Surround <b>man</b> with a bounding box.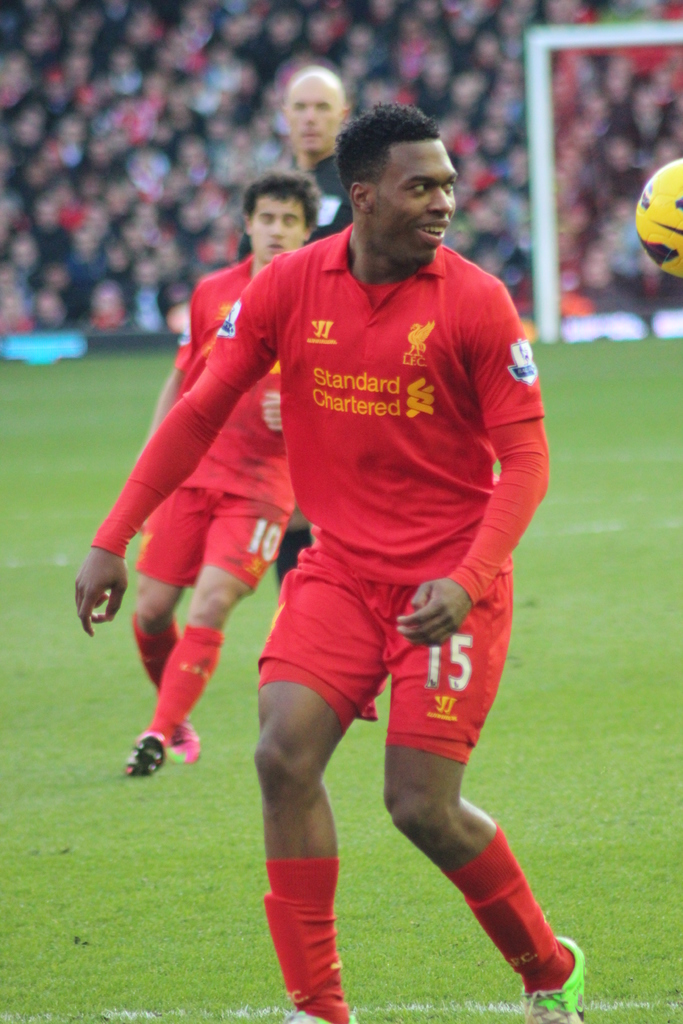
(left=234, top=58, right=369, bottom=588).
